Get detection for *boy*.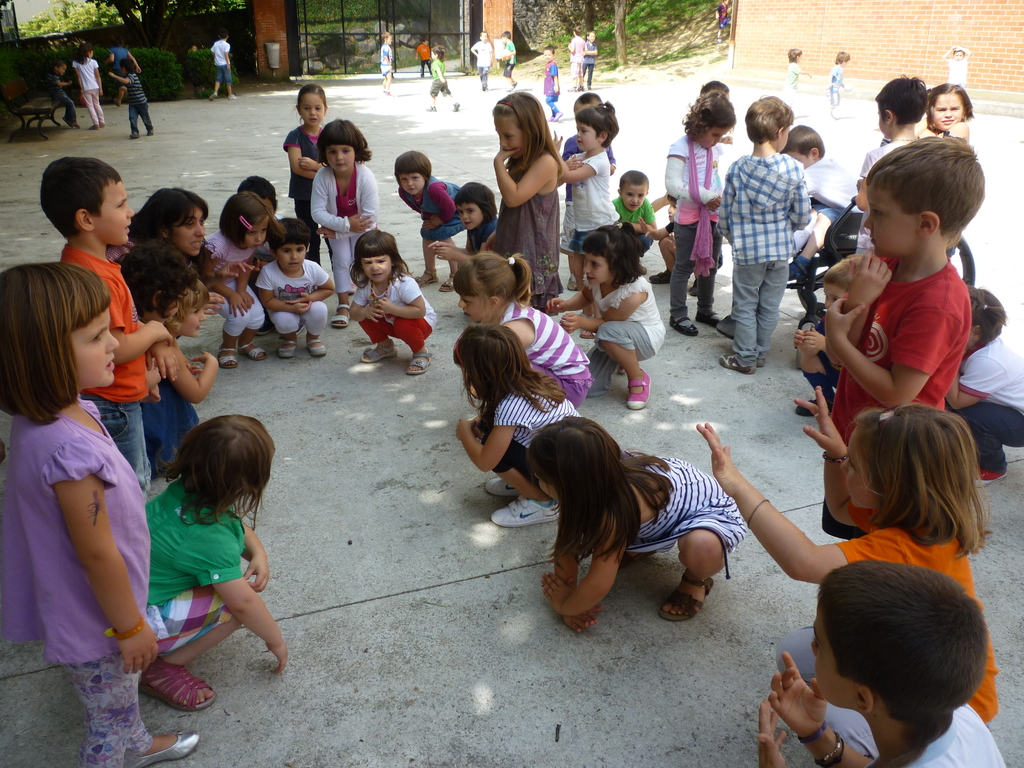
Detection: [x1=782, y1=125, x2=854, y2=288].
